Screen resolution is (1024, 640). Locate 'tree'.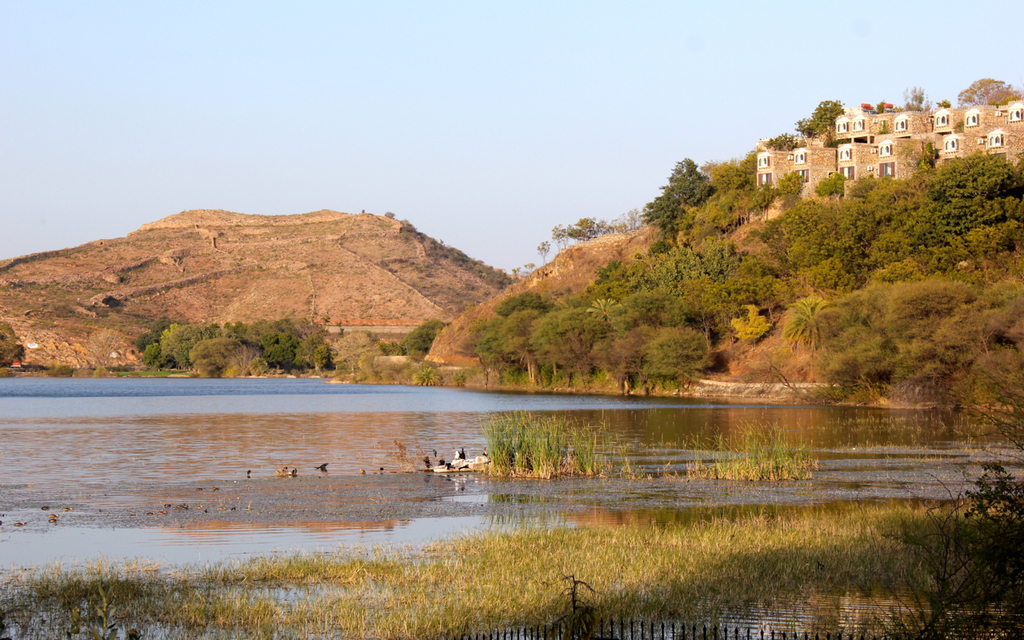
<region>658, 159, 711, 203</region>.
